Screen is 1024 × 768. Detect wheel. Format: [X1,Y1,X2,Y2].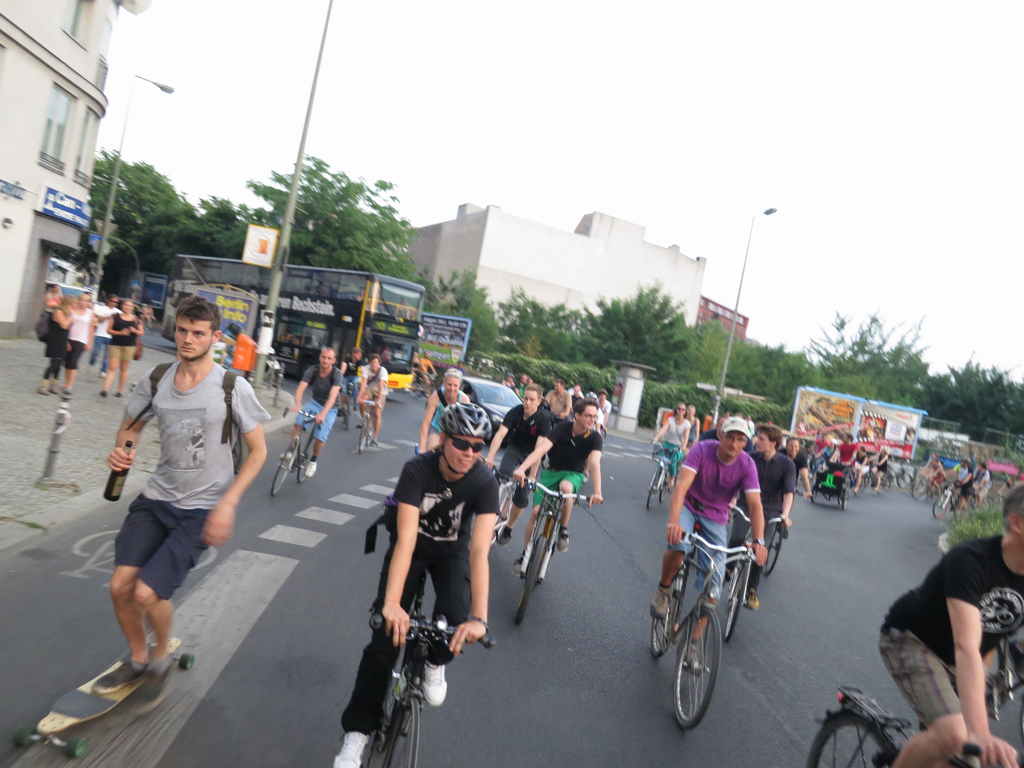
[179,651,196,669].
